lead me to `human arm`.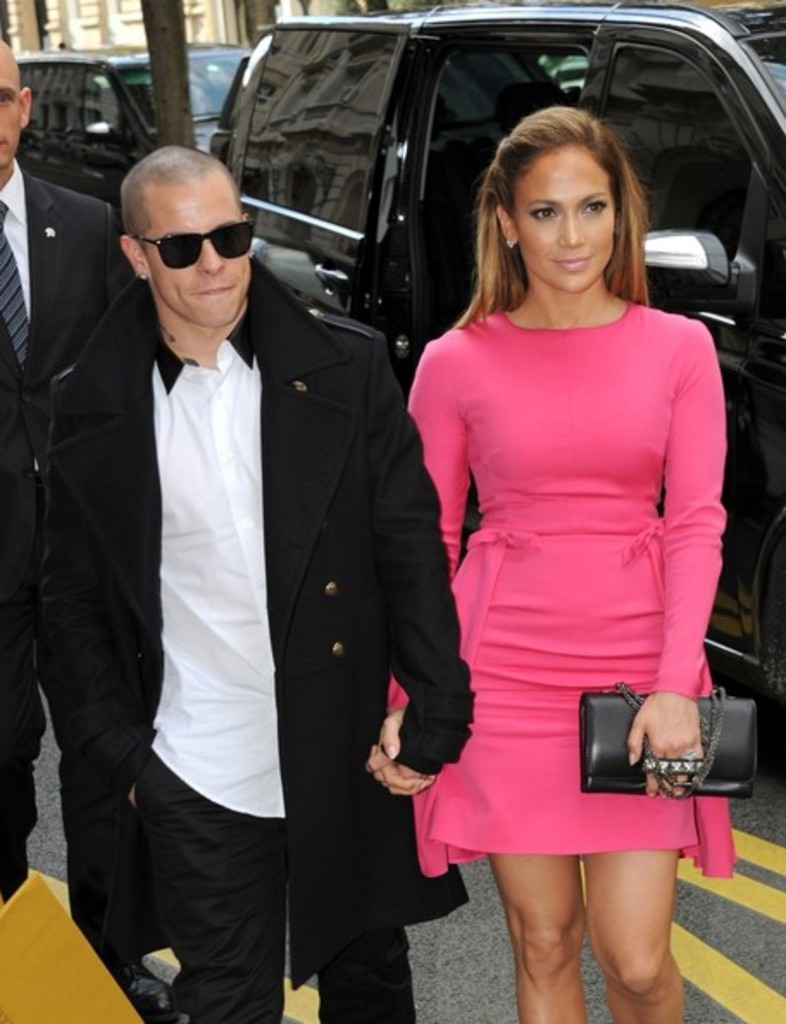
Lead to {"x1": 607, "y1": 343, "x2": 738, "y2": 762}.
